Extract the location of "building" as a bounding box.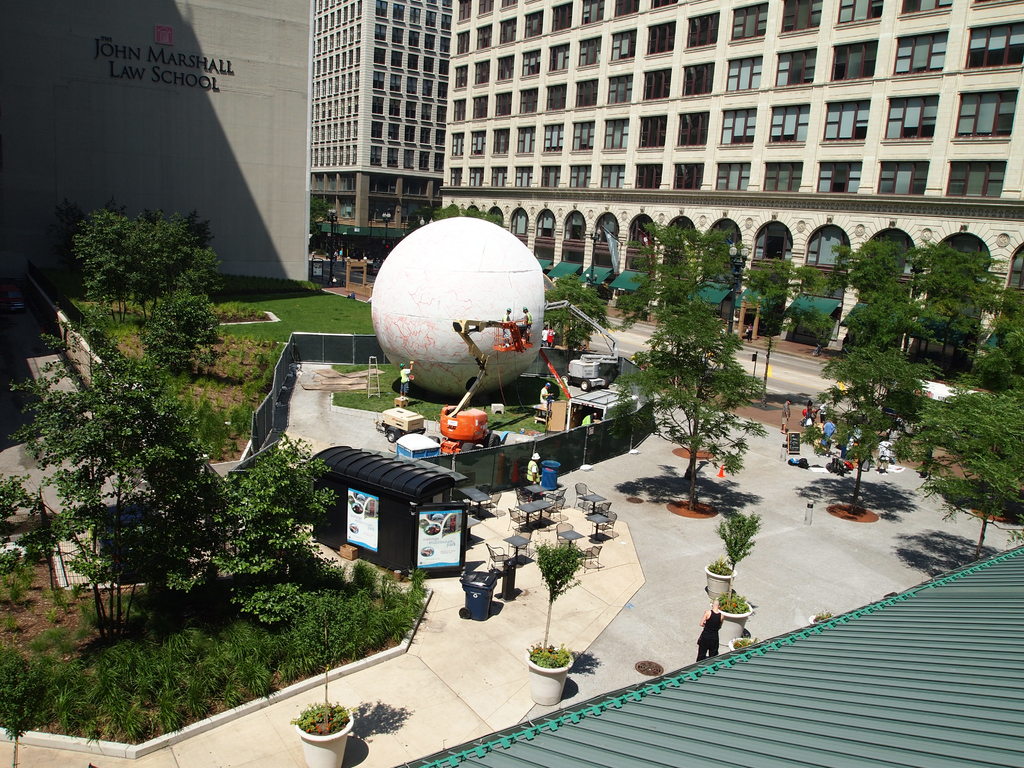
box(0, 0, 314, 282).
